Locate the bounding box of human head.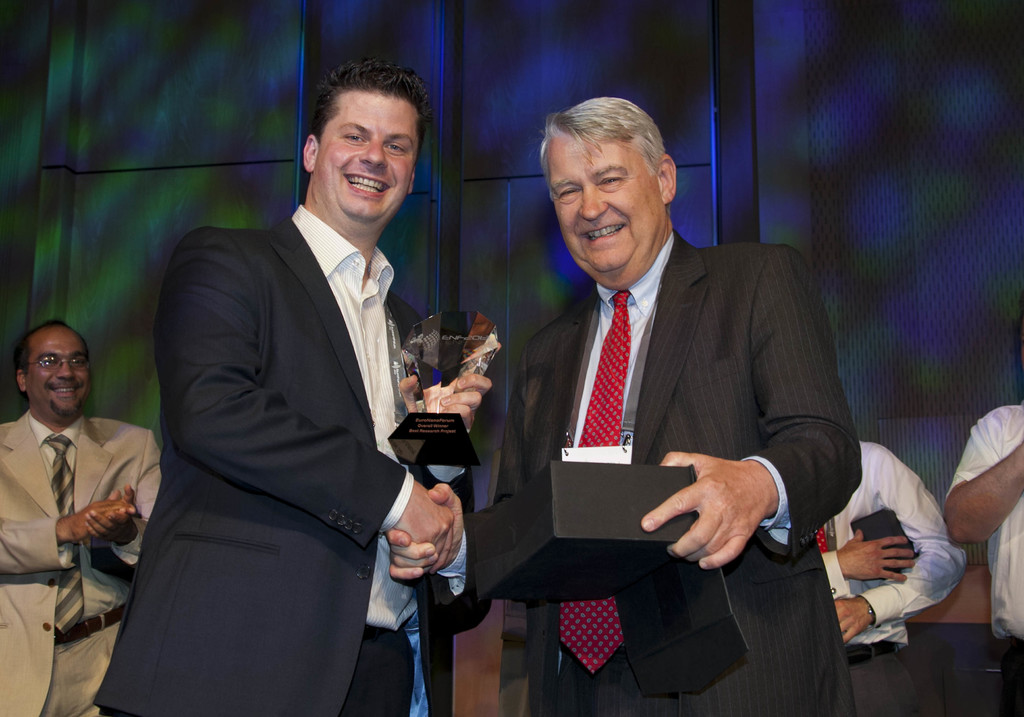
Bounding box: [x1=16, y1=320, x2=92, y2=416].
